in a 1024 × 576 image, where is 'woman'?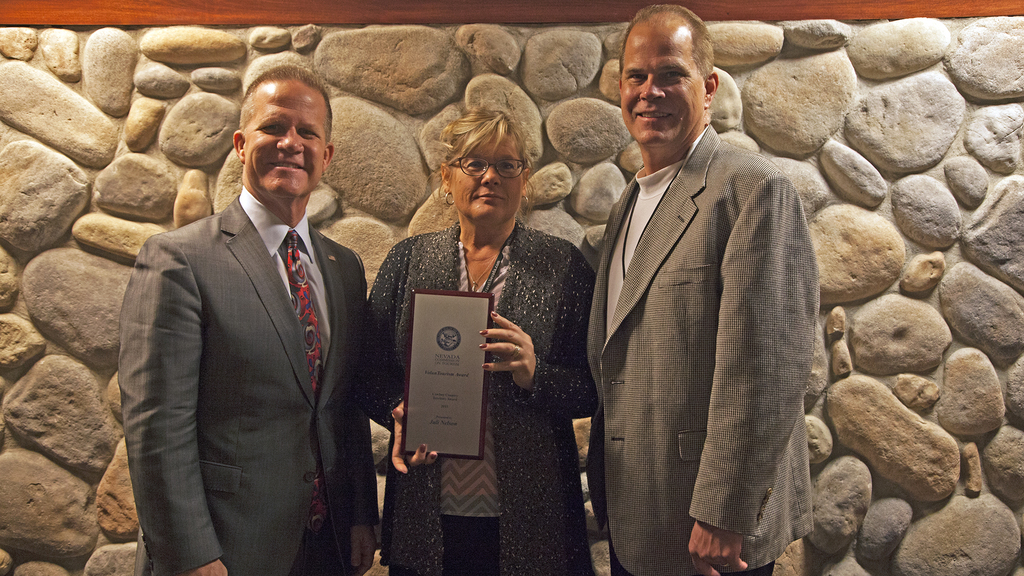
386 109 584 572.
